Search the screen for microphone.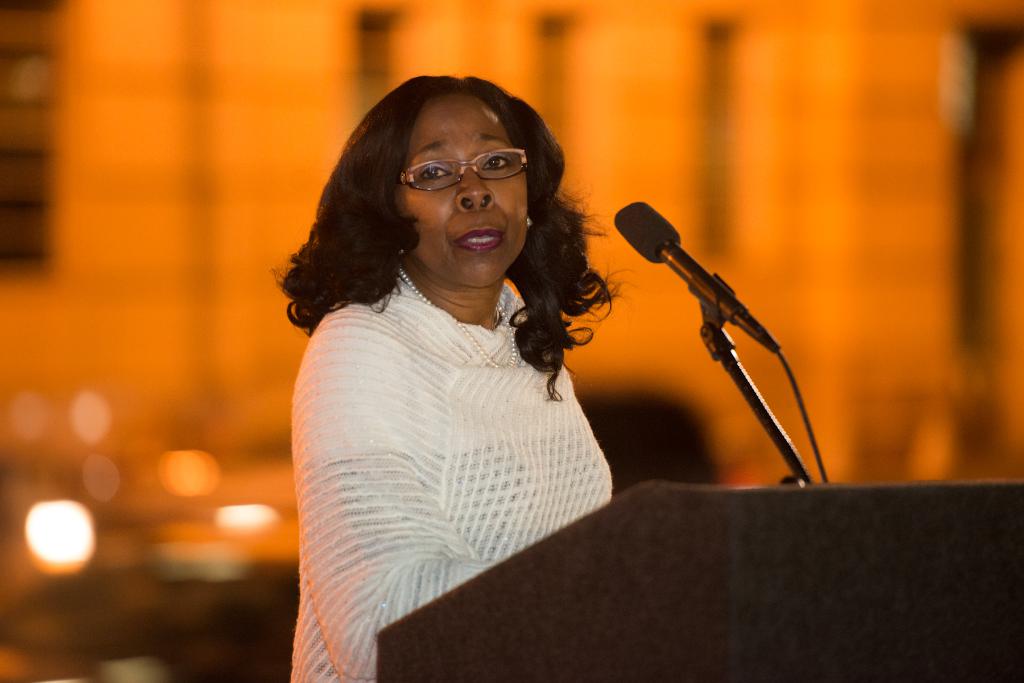
Found at 609 200 784 355.
